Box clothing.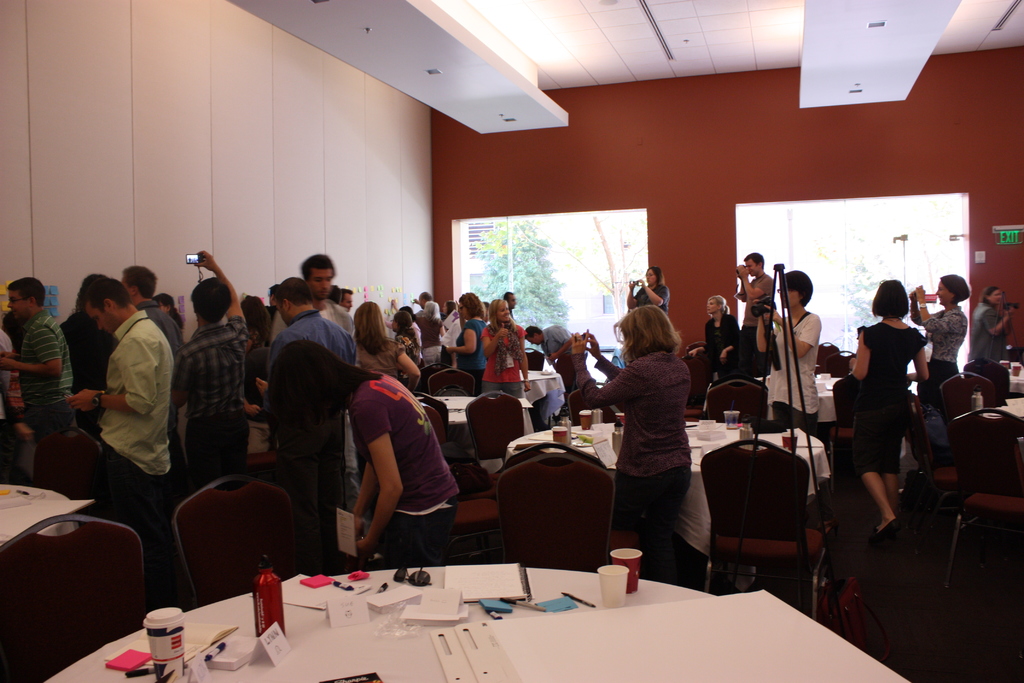
region(737, 273, 773, 378).
